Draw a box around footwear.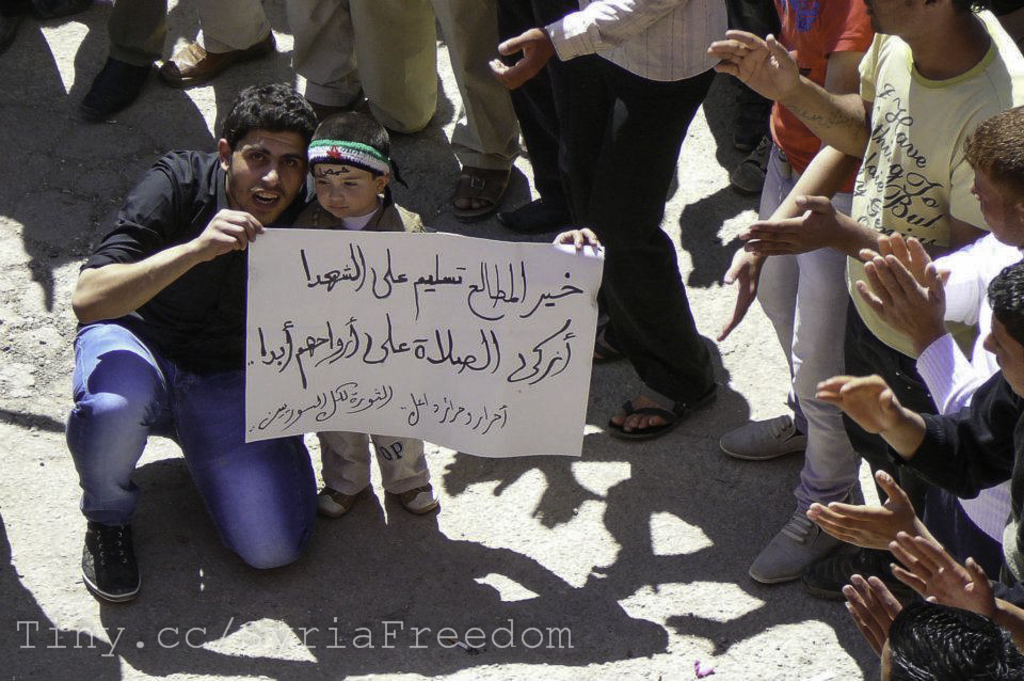
locate(65, 496, 143, 619).
